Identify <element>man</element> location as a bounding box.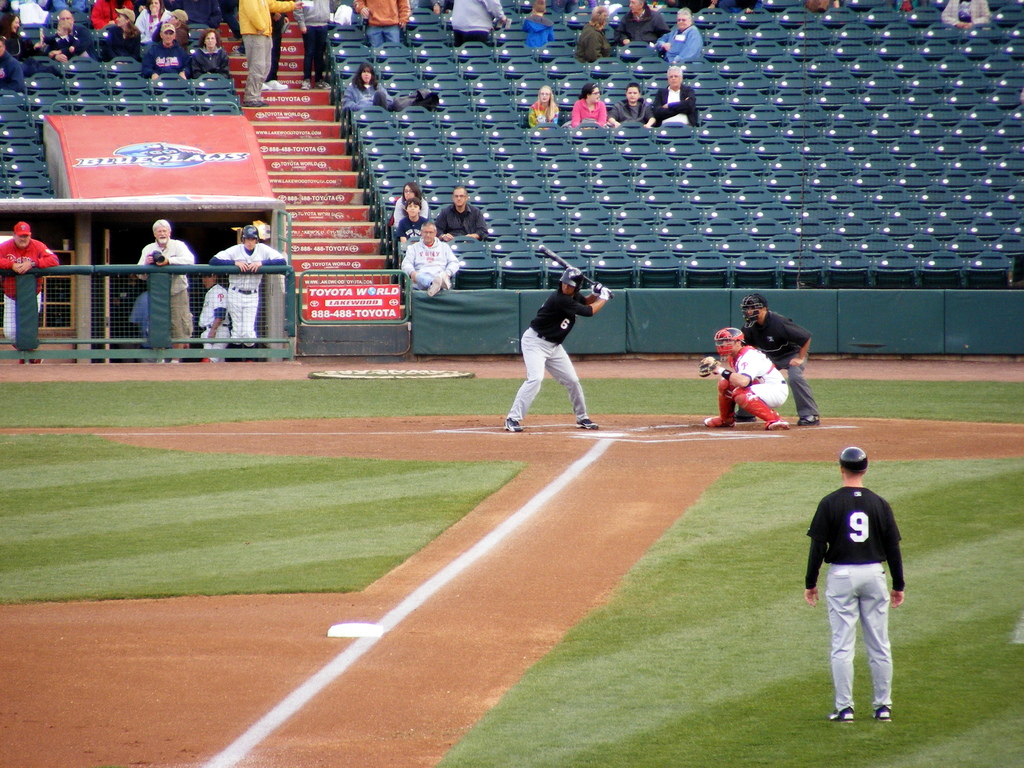
(left=650, top=61, right=702, bottom=127).
